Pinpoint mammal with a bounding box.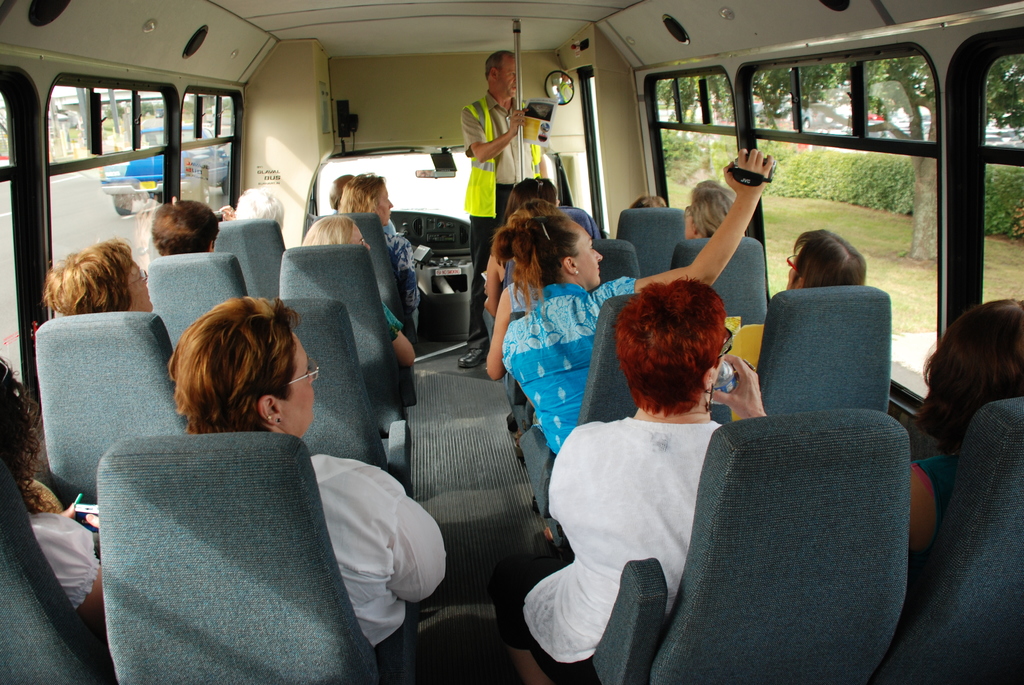
bbox=[632, 198, 663, 207].
